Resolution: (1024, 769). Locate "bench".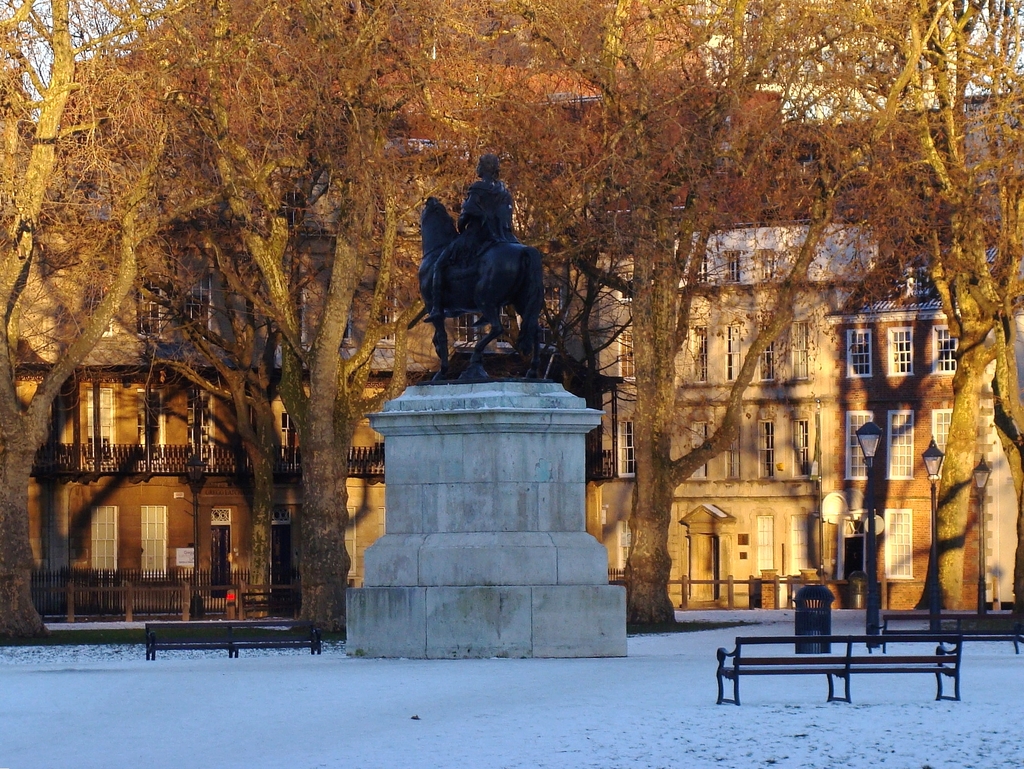
{"left": 728, "top": 633, "right": 963, "bottom": 720}.
